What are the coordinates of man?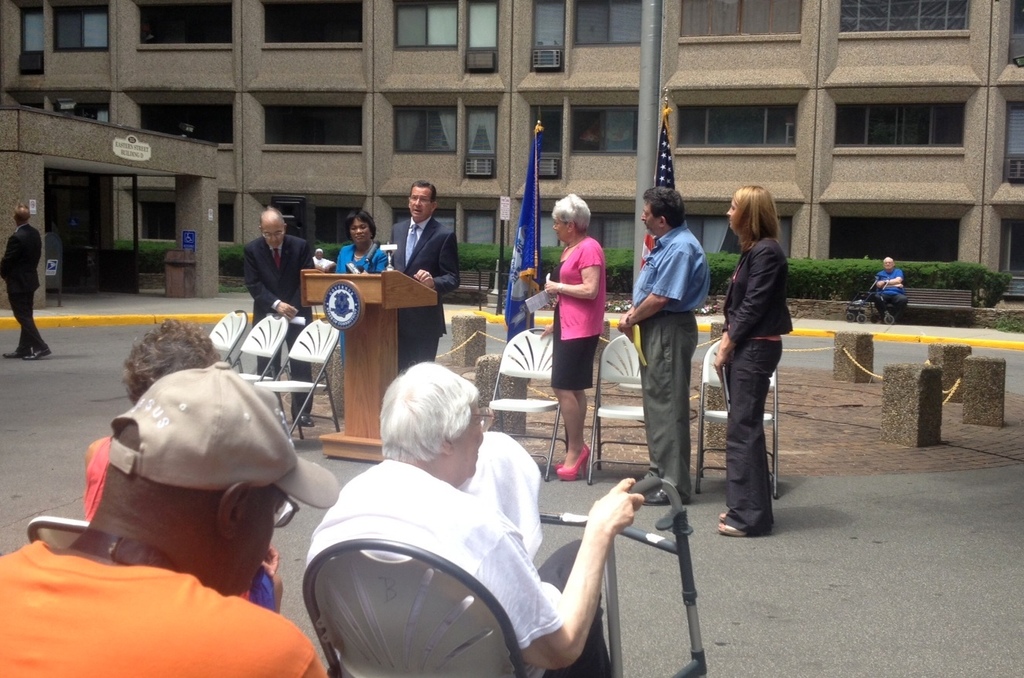
locate(387, 176, 470, 360).
